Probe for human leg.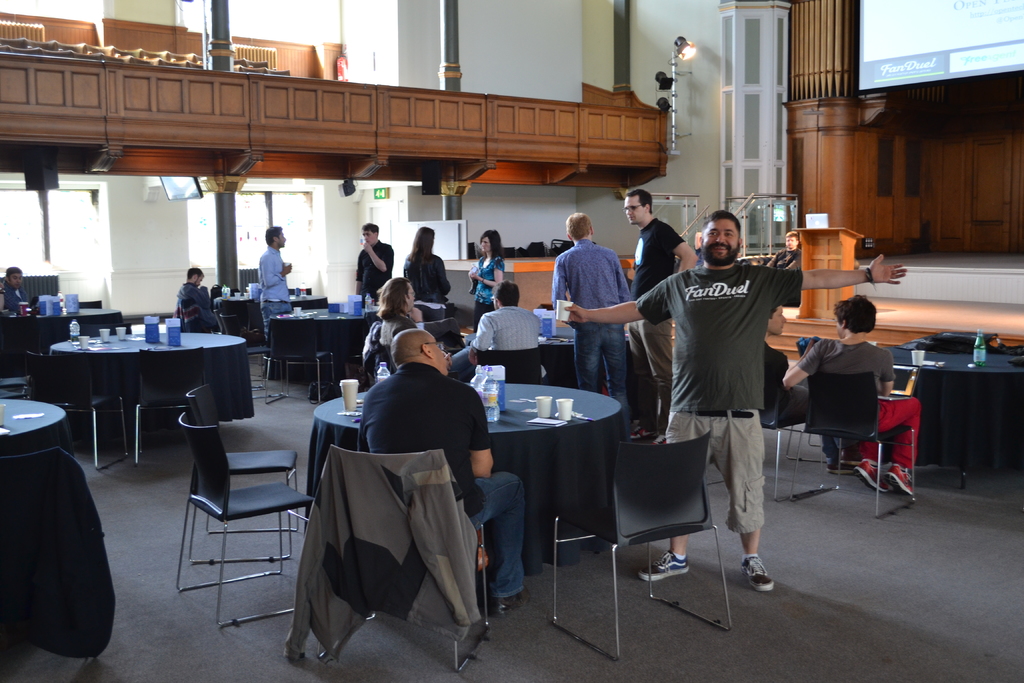
Probe result: box=[785, 386, 838, 470].
